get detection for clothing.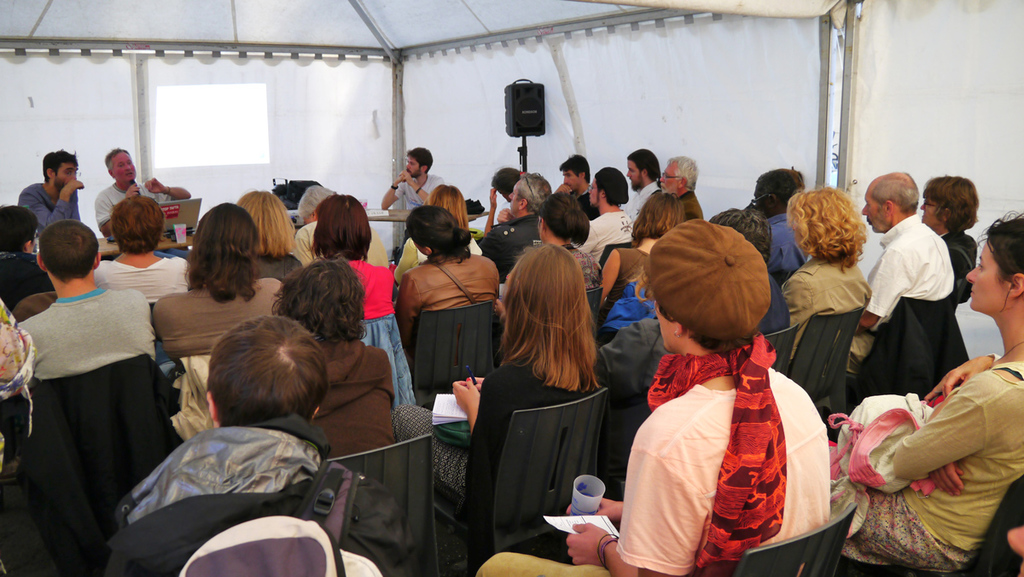
Detection: select_region(832, 329, 1019, 553).
